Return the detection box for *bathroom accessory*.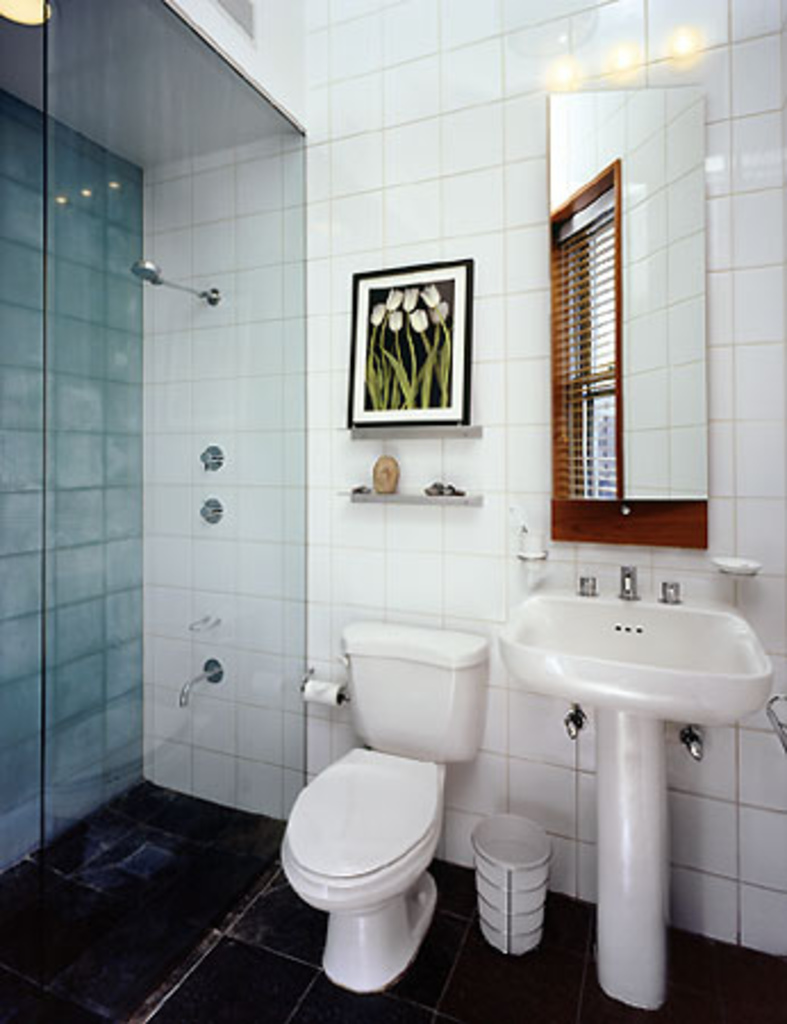
box(318, 612, 496, 781).
